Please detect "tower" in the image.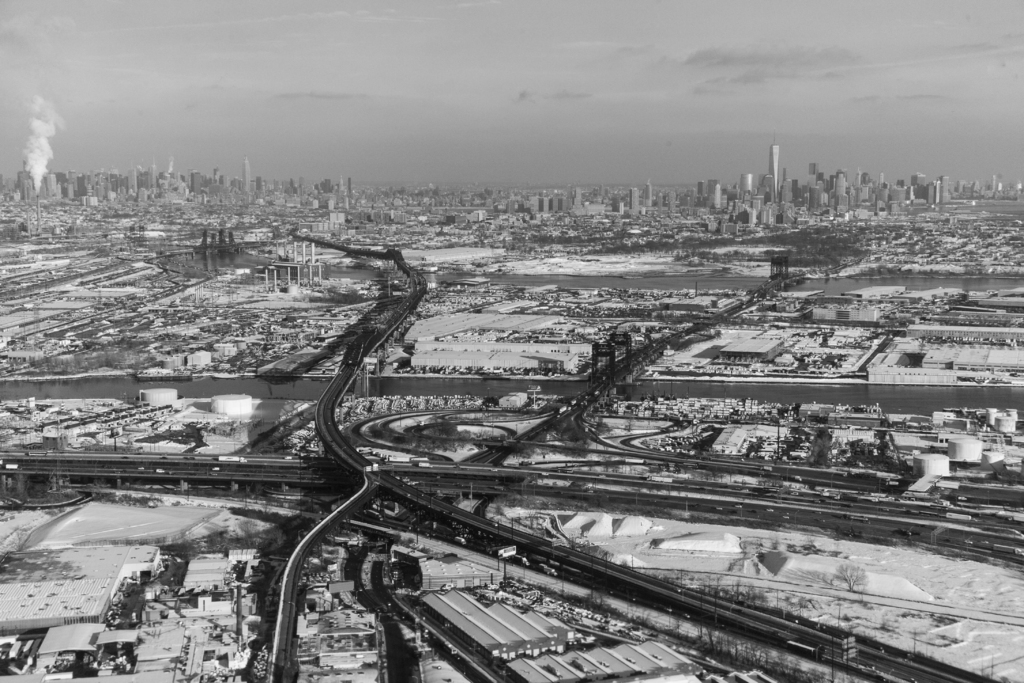
rect(242, 153, 252, 192).
